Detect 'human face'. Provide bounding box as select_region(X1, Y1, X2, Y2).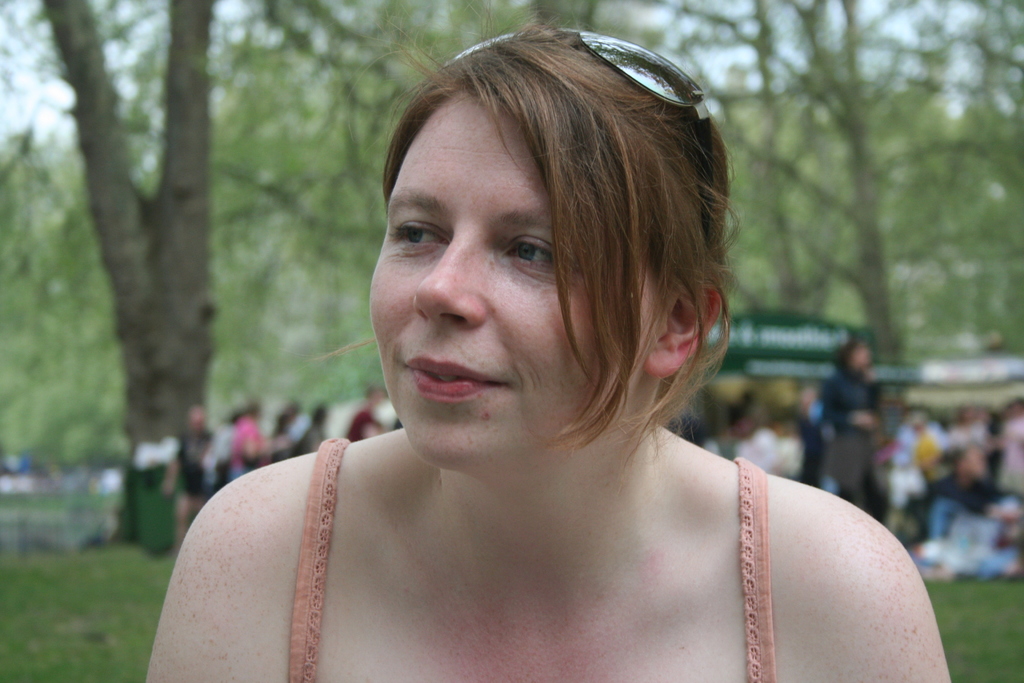
select_region(373, 94, 661, 470).
